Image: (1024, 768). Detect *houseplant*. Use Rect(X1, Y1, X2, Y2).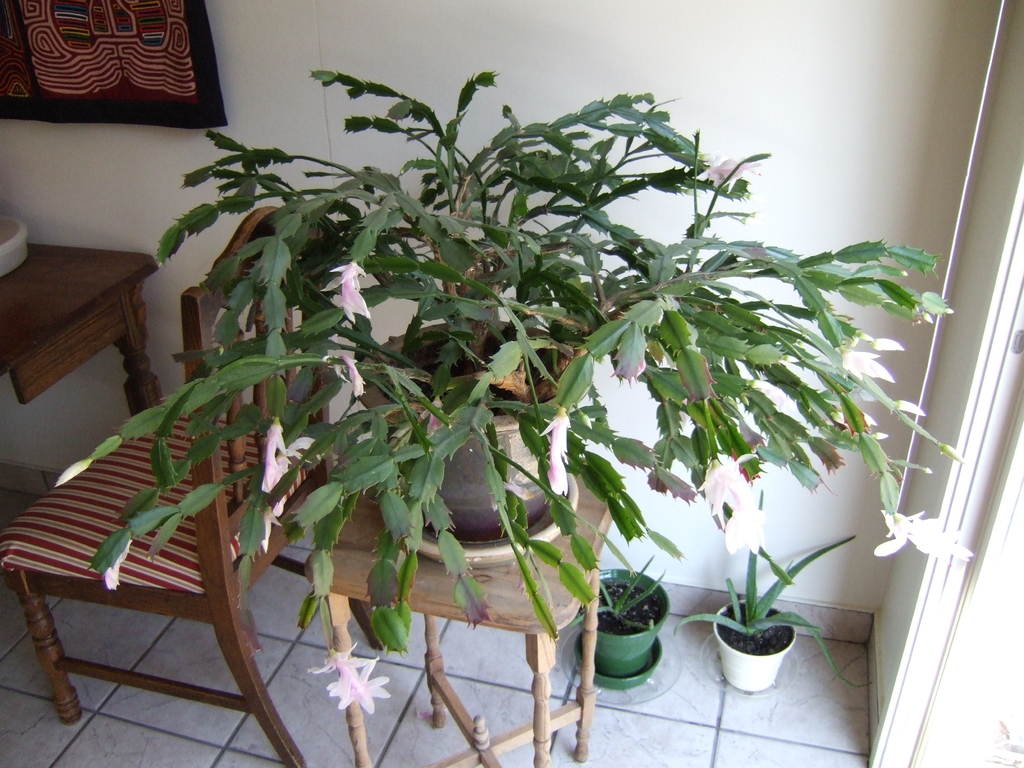
Rect(60, 73, 975, 715).
